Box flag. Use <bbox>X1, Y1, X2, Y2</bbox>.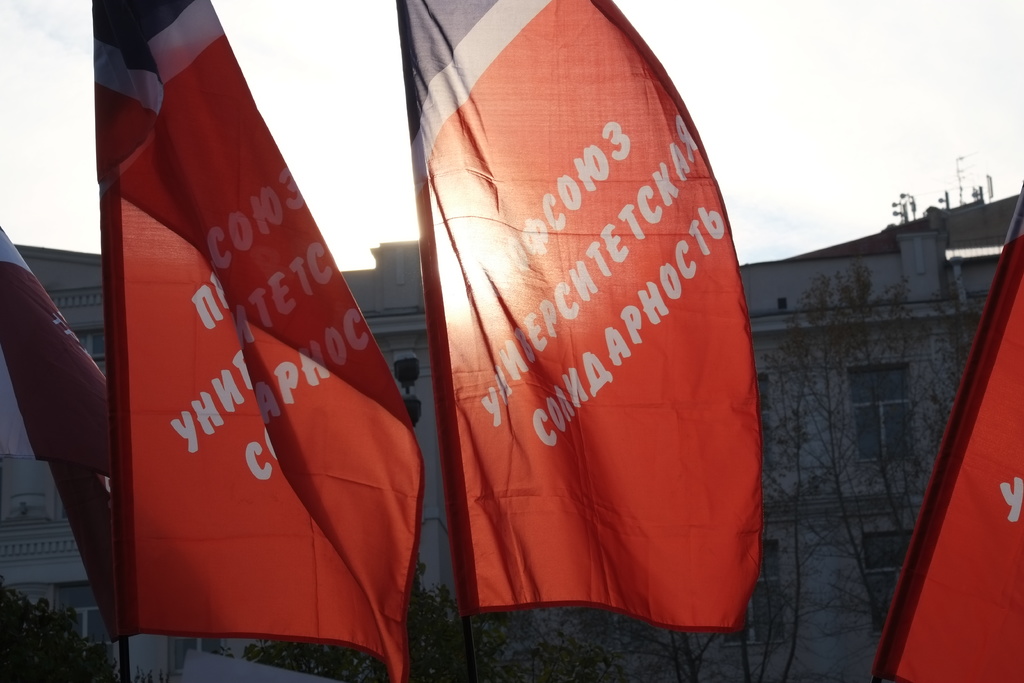
<bbox>95, 0, 426, 682</bbox>.
